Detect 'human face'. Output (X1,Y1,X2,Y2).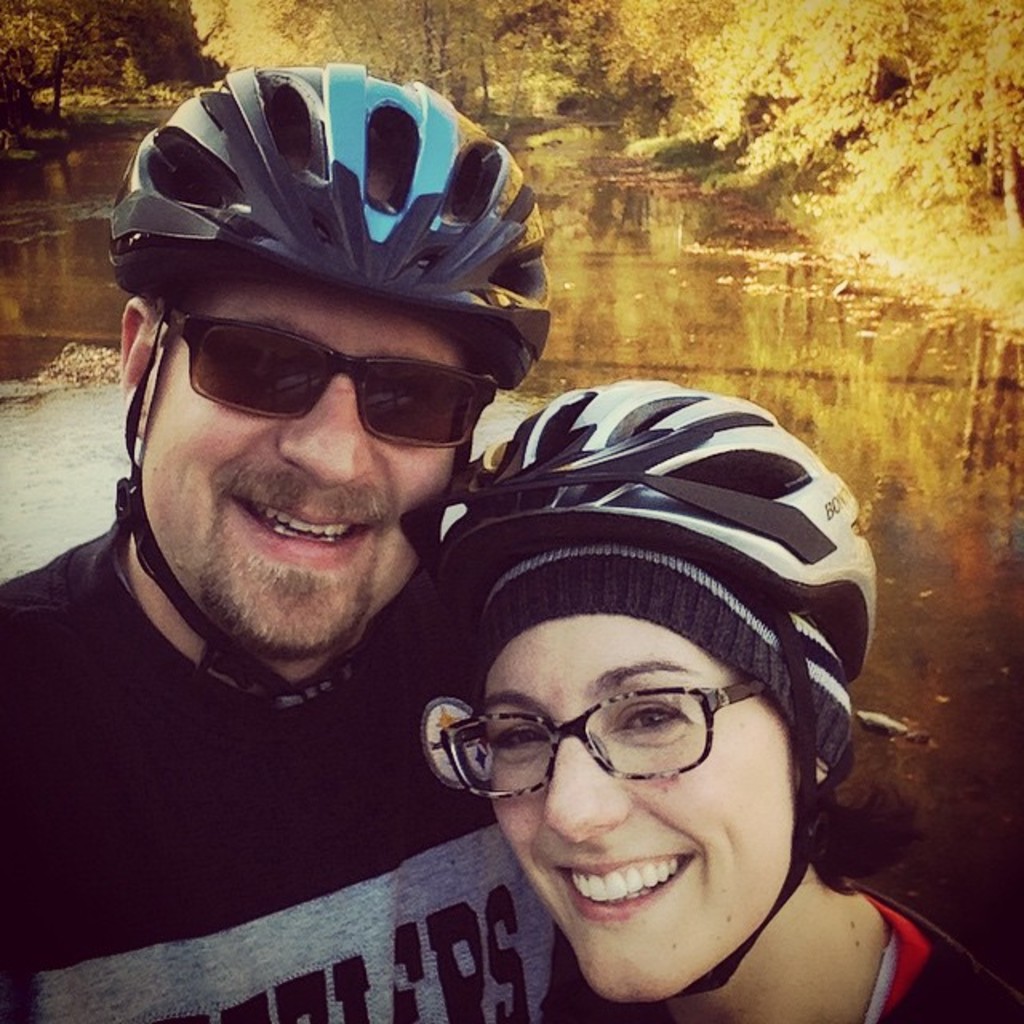
(483,603,805,1000).
